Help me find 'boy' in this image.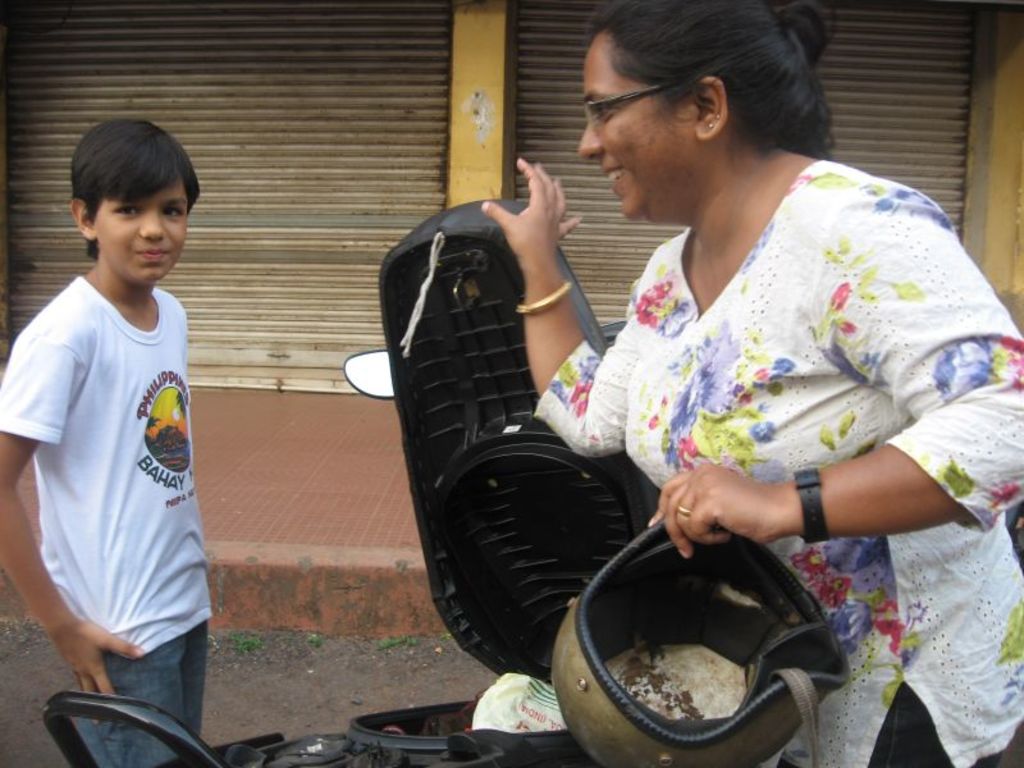
Found it: <bbox>0, 122, 210, 767</bbox>.
